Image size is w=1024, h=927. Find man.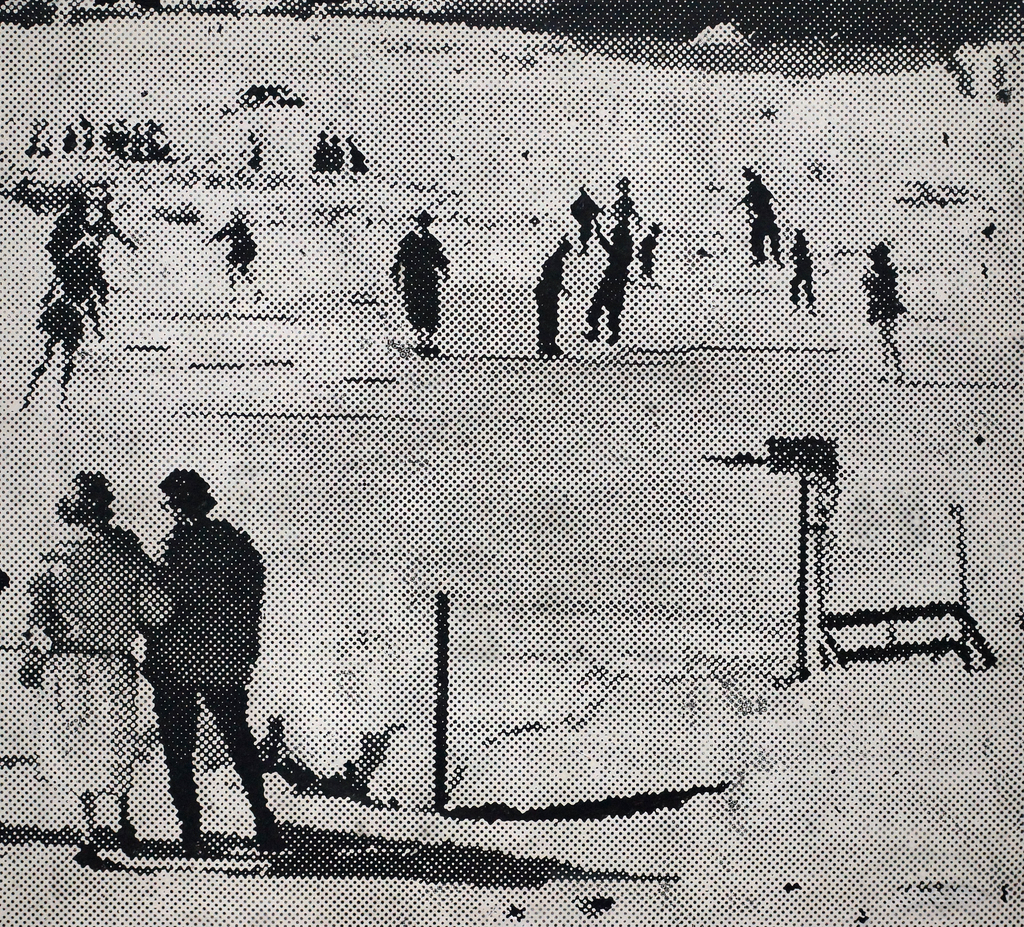
BBox(141, 470, 289, 858).
